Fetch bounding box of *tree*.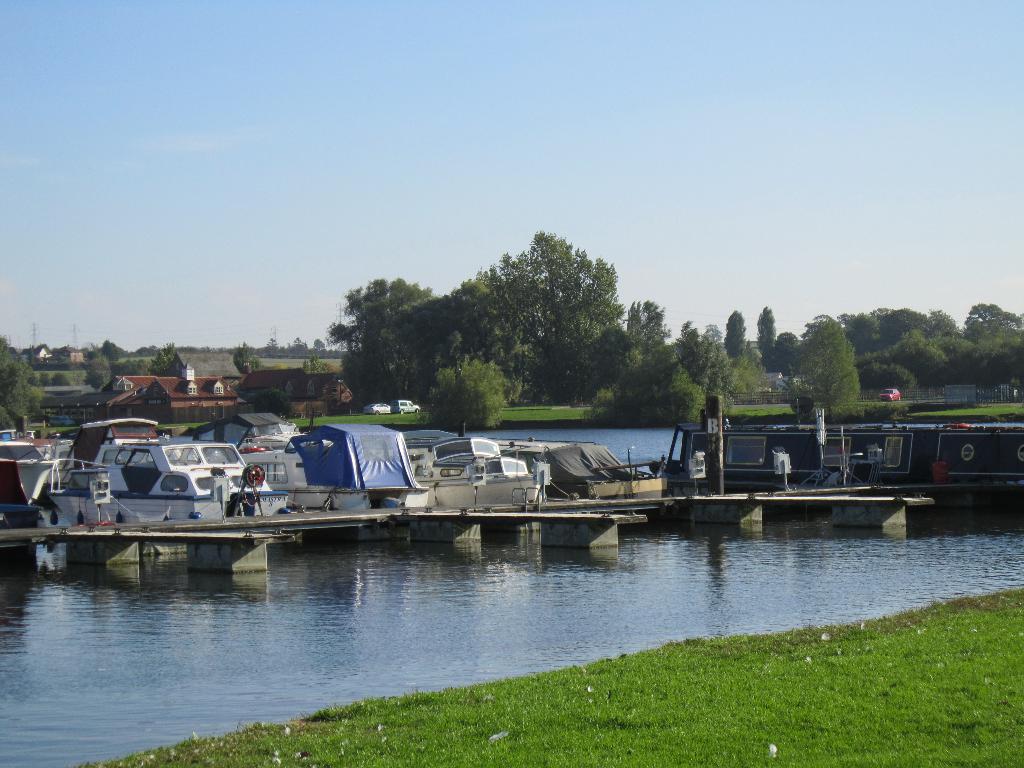
Bbox: (307, 352, 335, 379).
